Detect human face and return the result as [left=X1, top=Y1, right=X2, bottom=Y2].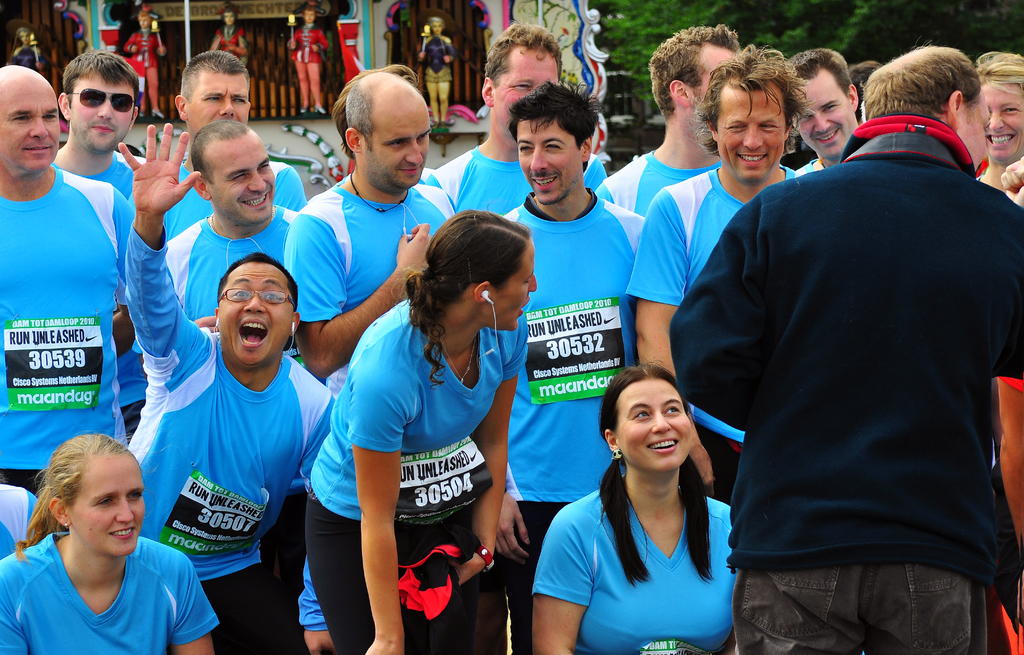
[left=186, top=74, right=249, bottom=124].
